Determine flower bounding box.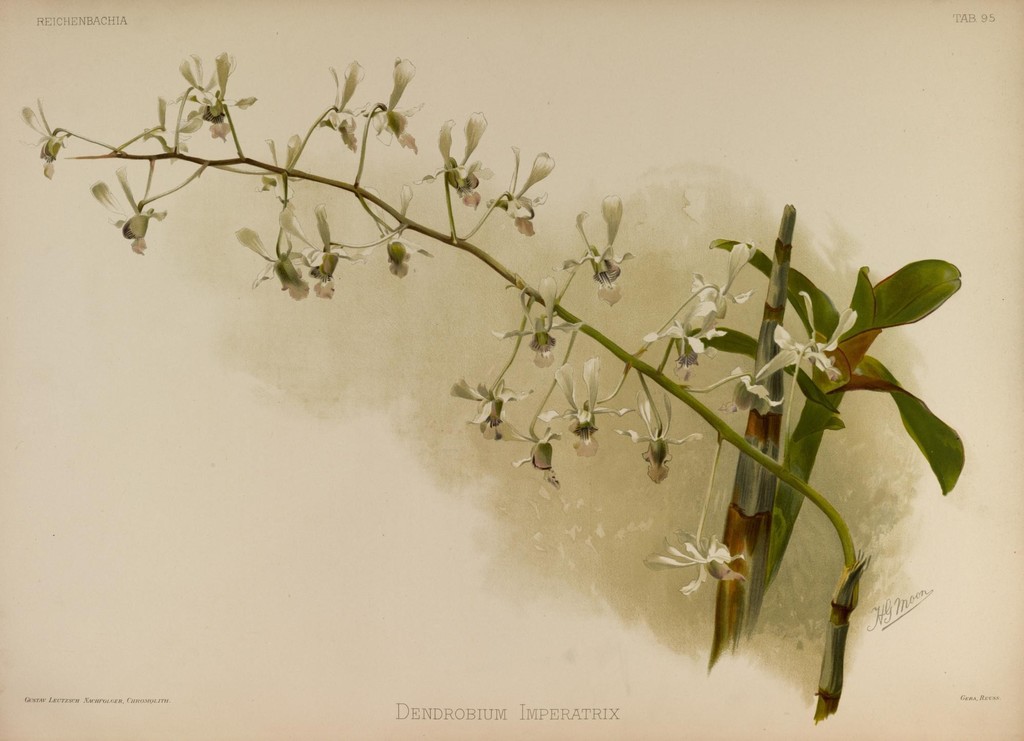
Determined: pyautogui.locateOnScreen(316, 57, 369, 150).
